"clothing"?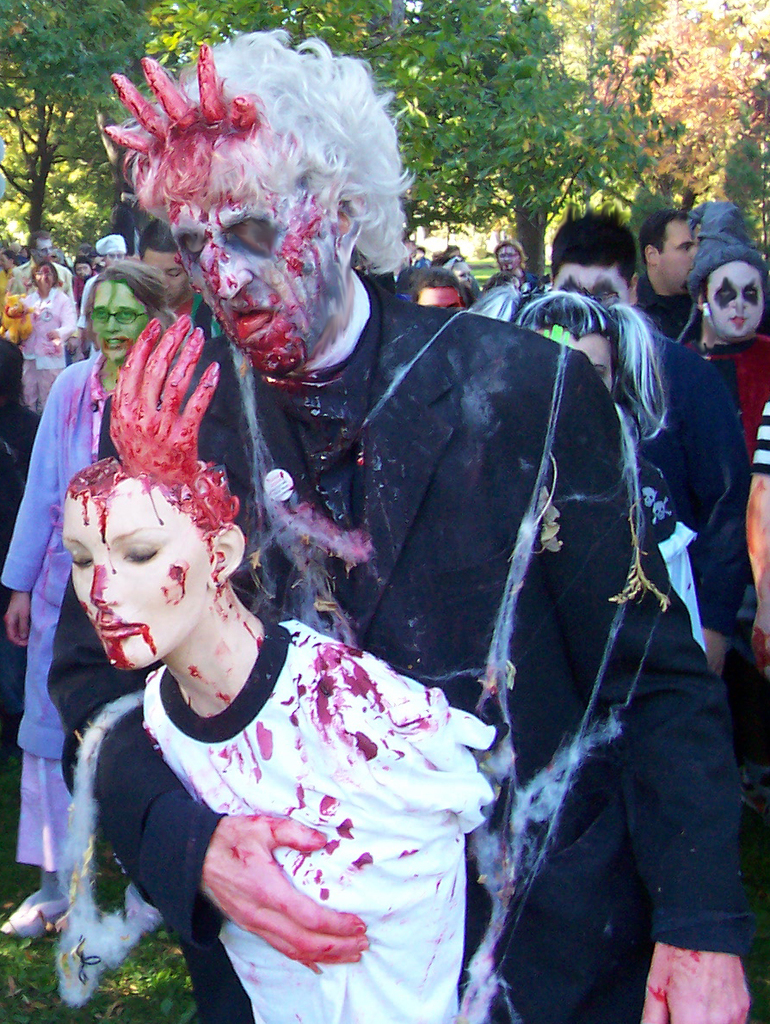
x1=477 y1=276 x2=572 y2=300
